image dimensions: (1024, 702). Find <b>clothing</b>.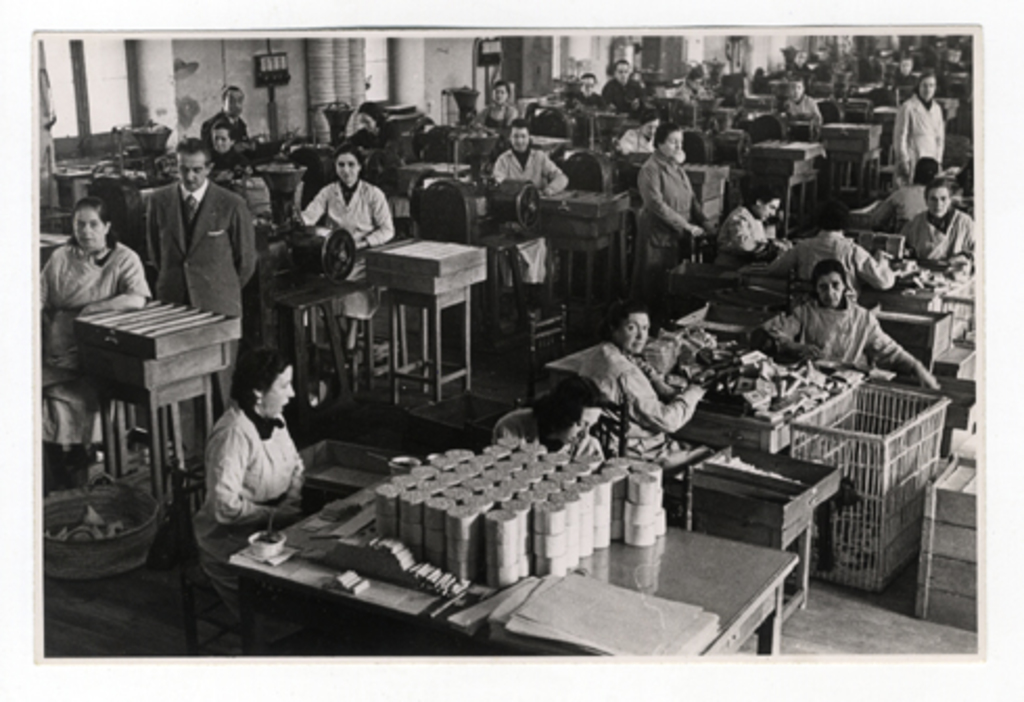
[713, 201, 784, 249].
